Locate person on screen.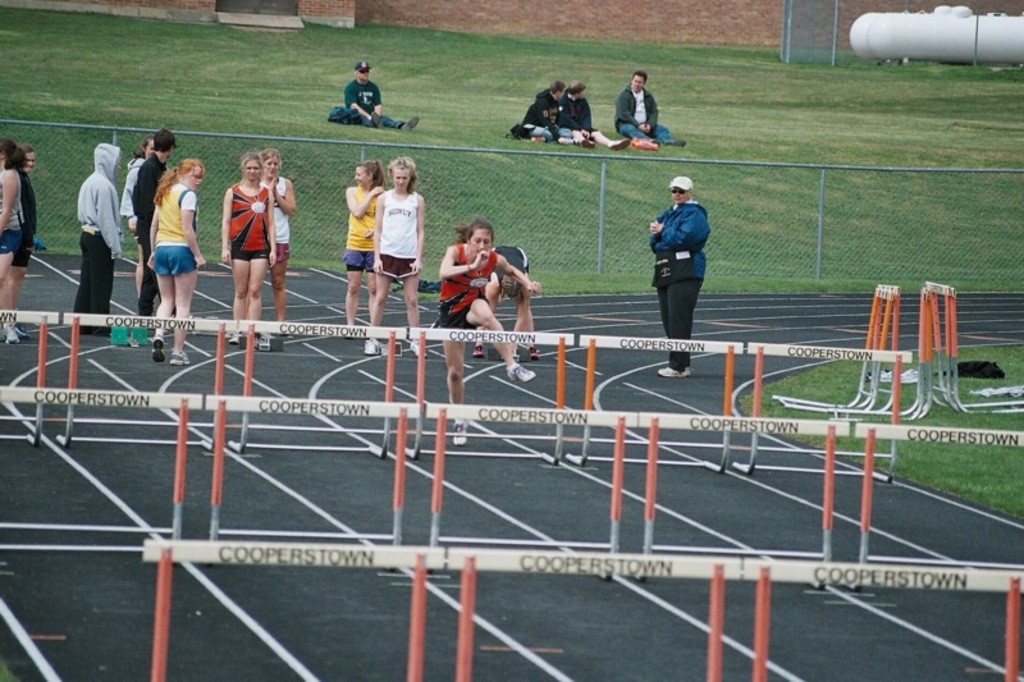
On screen at BBox(564, 83, 630, 148).
